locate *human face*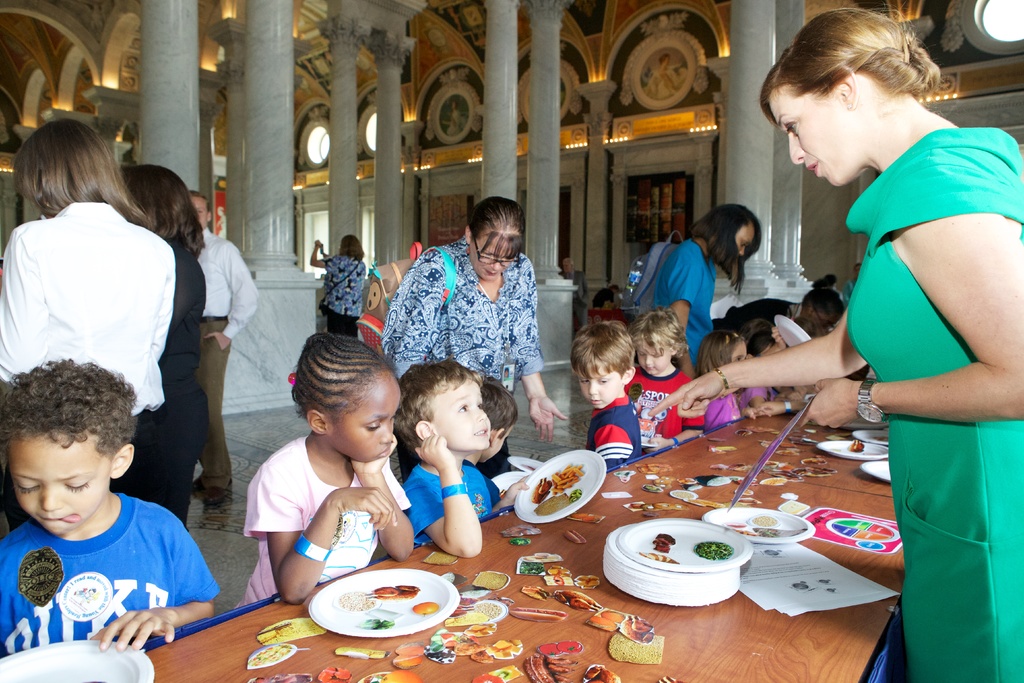
BBox(15, 436, 112, 537)
